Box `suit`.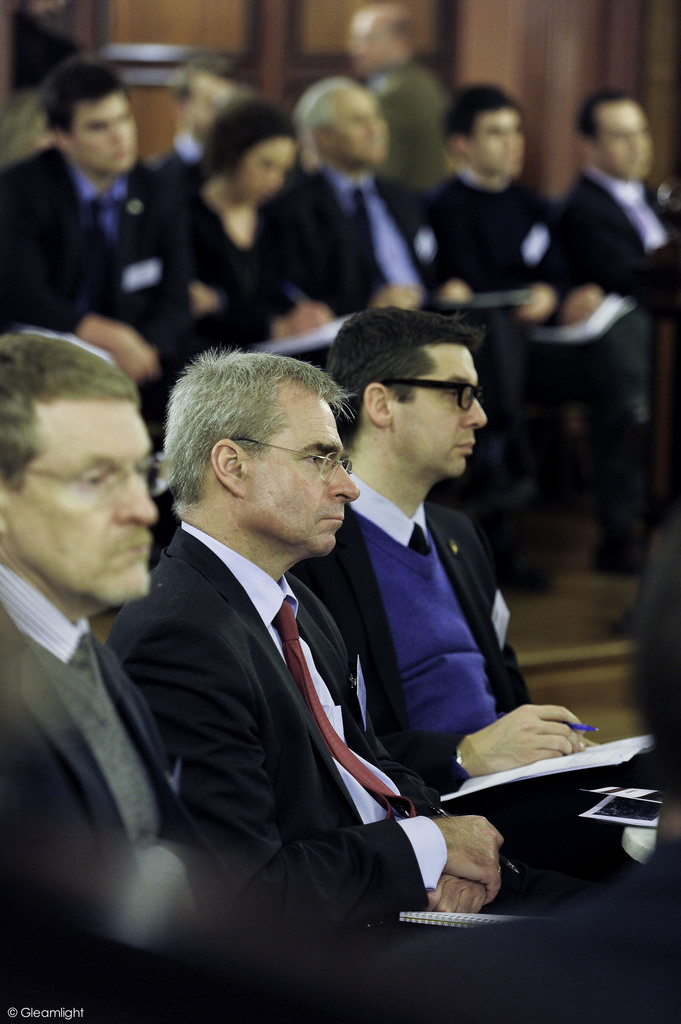
<bbox>0, 140, 205, 412</bbox>.
